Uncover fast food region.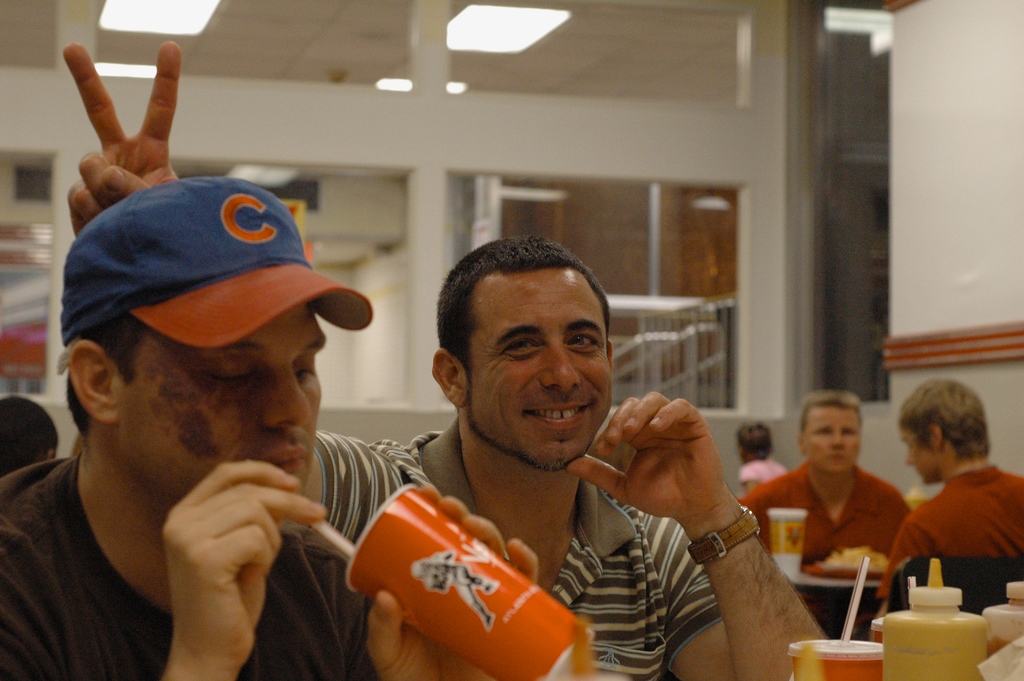
Uncovered: bbox(822, 545, 884, 567).
